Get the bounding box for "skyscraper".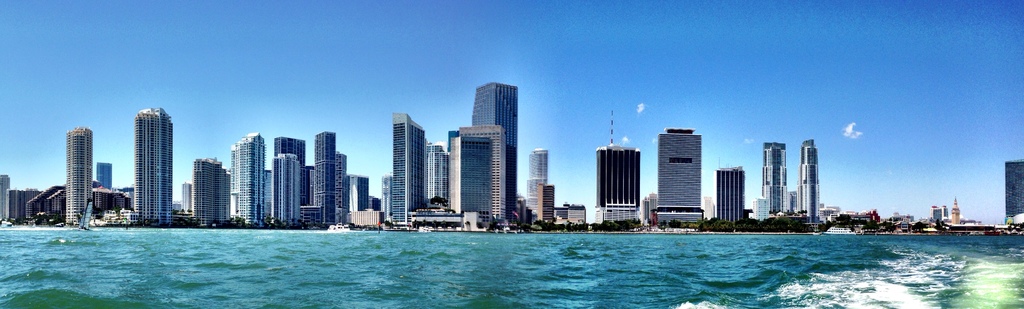
<box>1002,151,1023,227</box>.
